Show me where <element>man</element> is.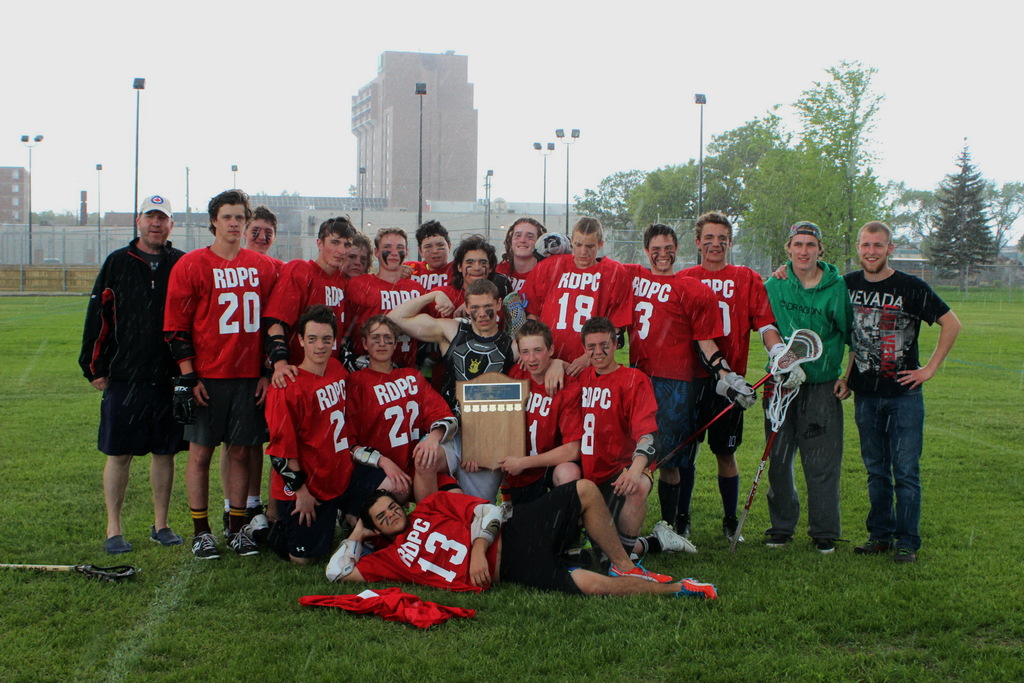
<element>man</element> is at 241/305/360/560.
